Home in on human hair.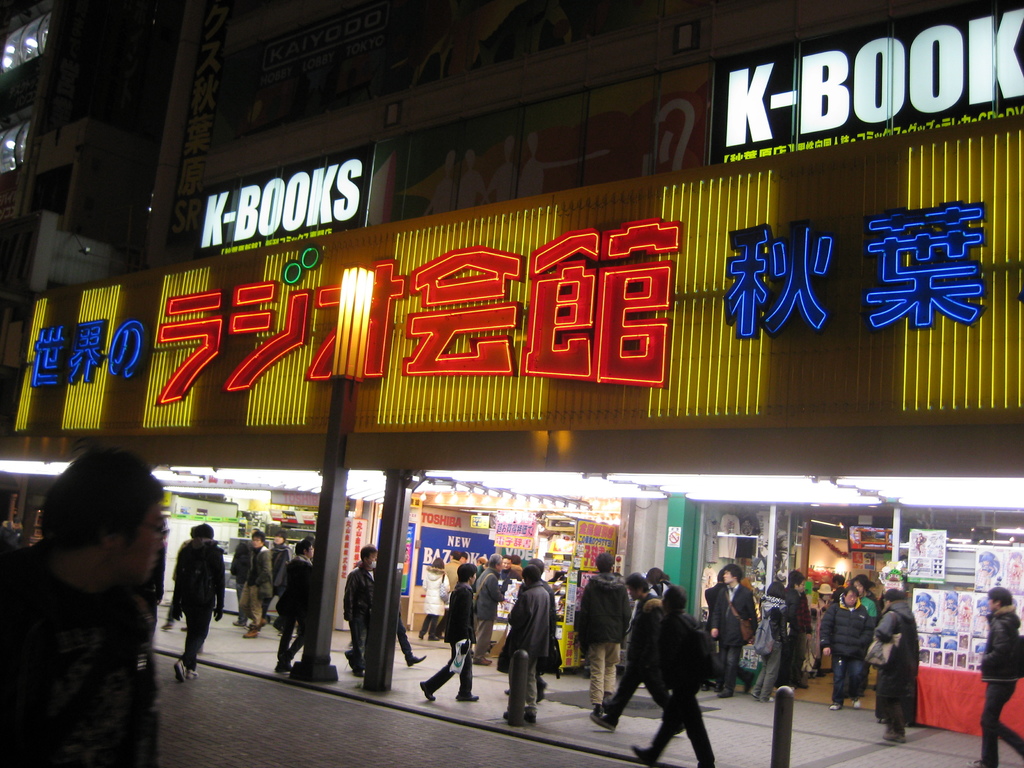
Homed in at pyautogui.locateOnScreen(627, 572, 647, 590).
